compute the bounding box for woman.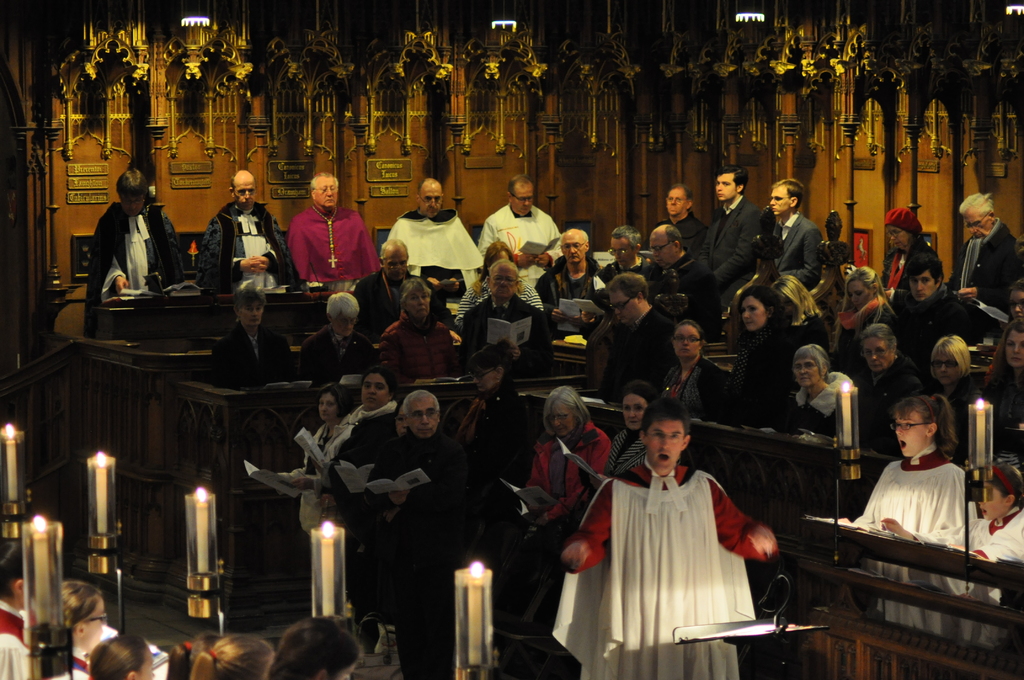
pyautogui.locateOnScreen(925, 339, 976, 419).
